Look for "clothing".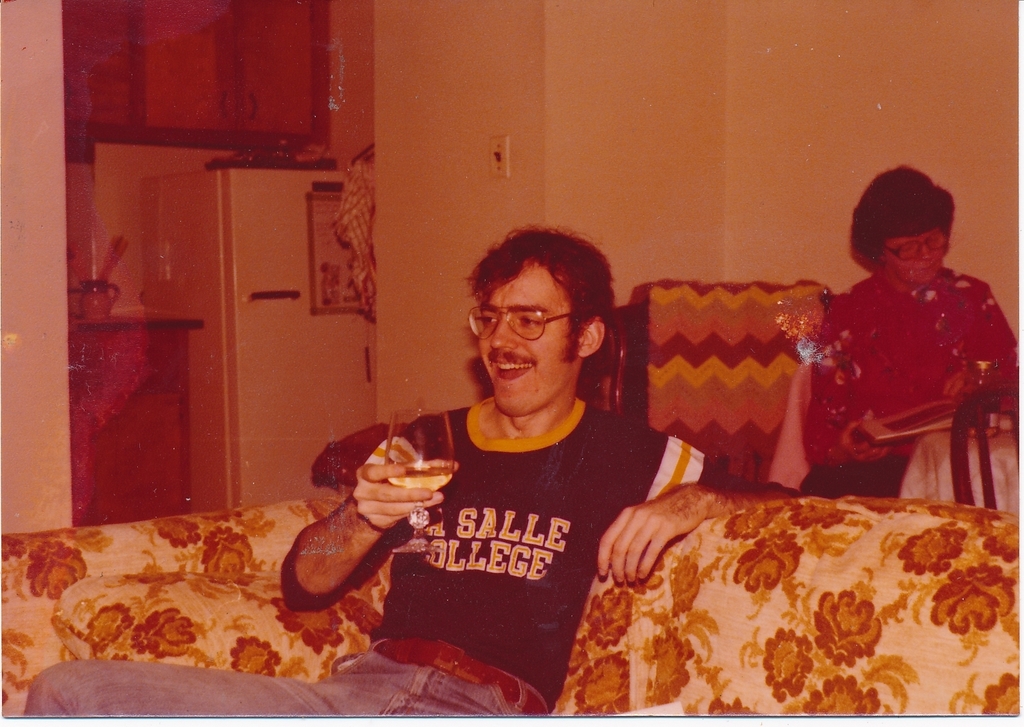
Found: rect(19, 400, 735, 722).
